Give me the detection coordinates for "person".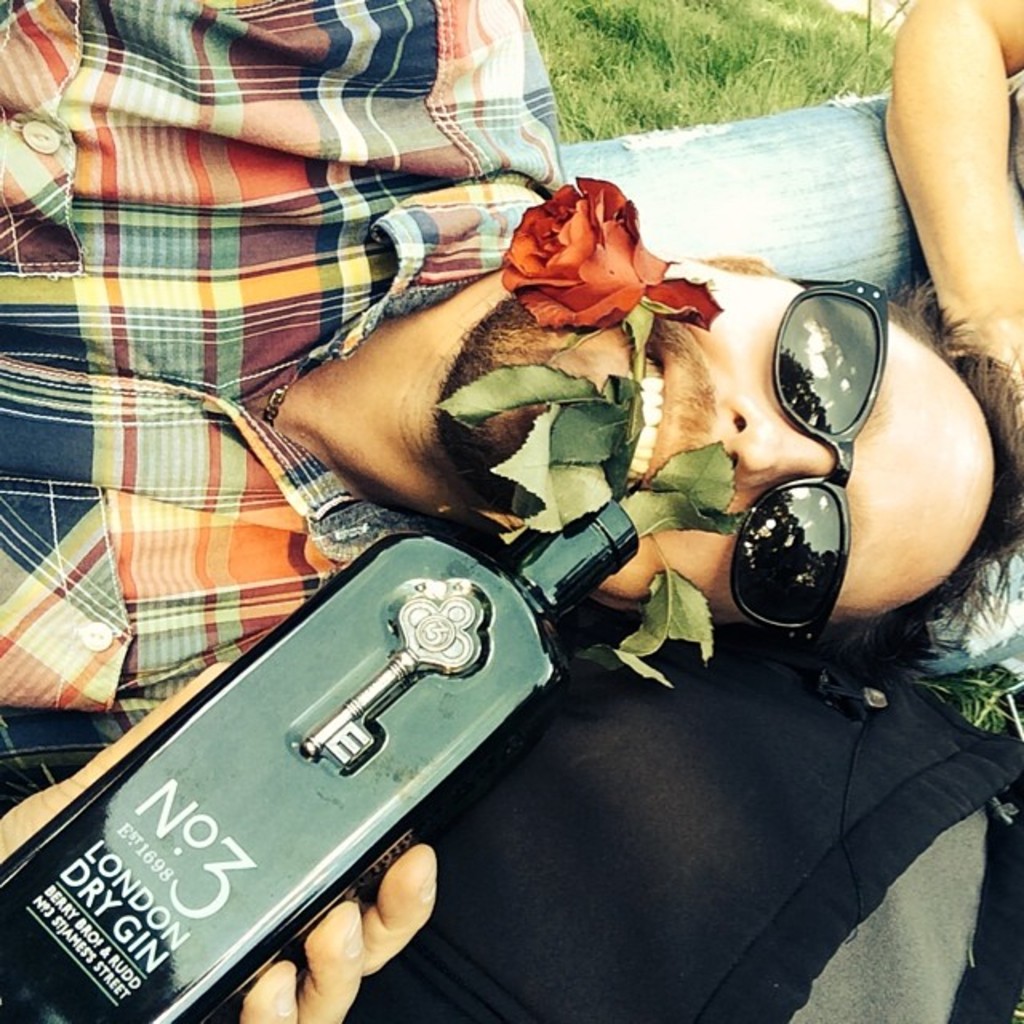
region(0, 0, 1019, 1022).
